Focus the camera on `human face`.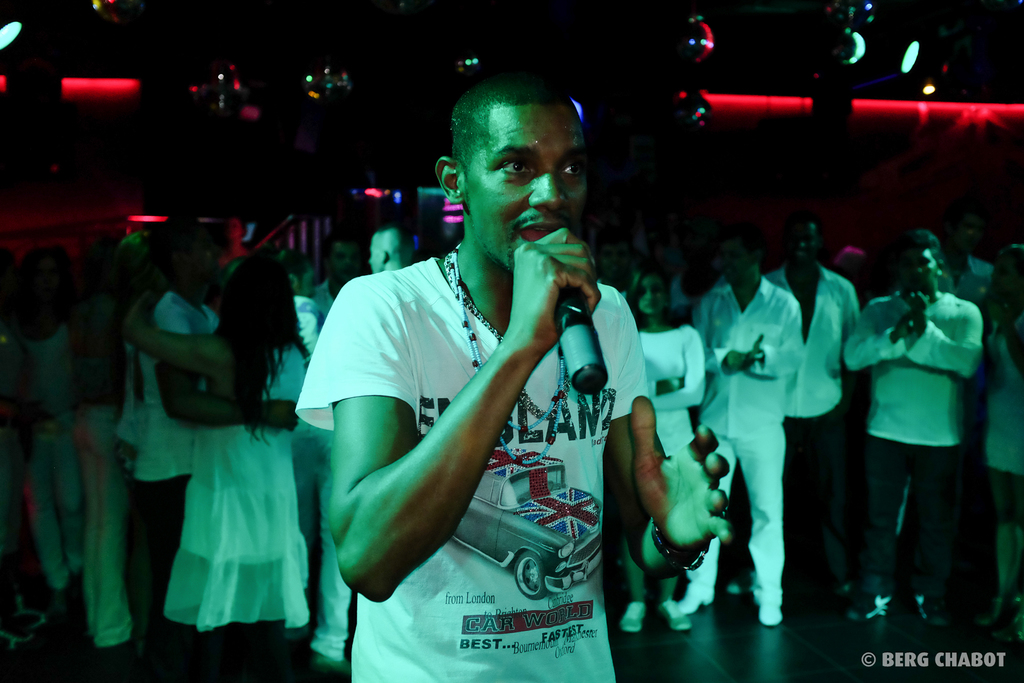
Focus region: select_region(900, 244, 934, 293).
